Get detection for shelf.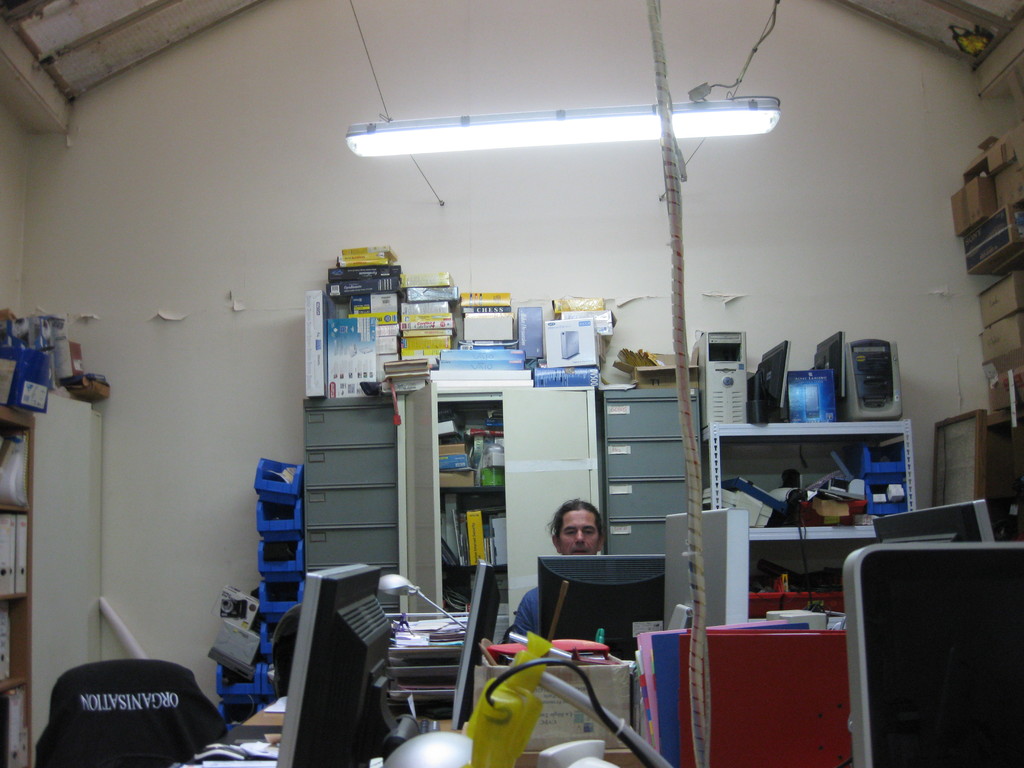
Detection: rect(0, 397, 48, 756).
